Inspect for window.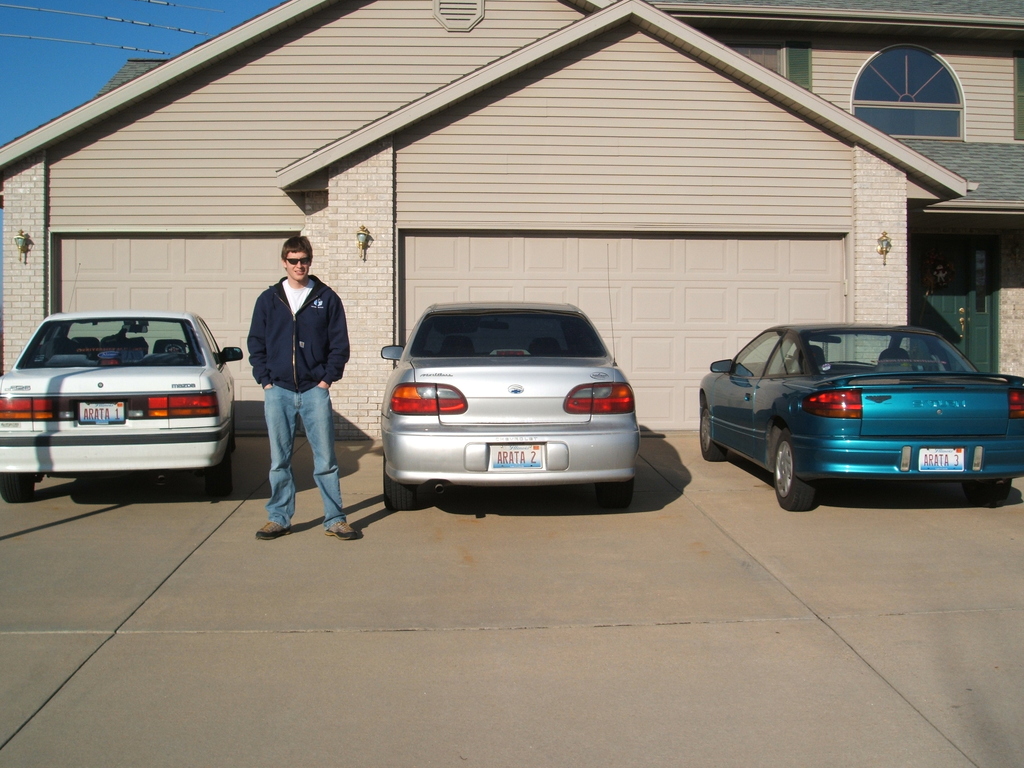
Inspection: <box>785,45,815,97</box>.
